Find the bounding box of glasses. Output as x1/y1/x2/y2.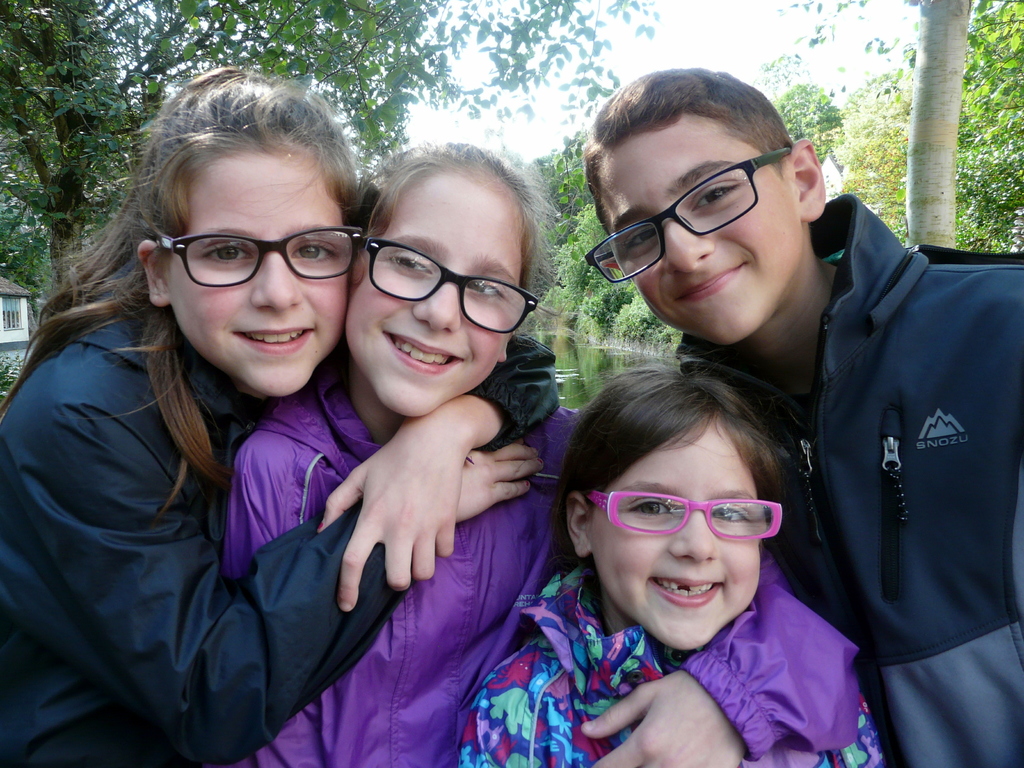
358/237/538/335.
